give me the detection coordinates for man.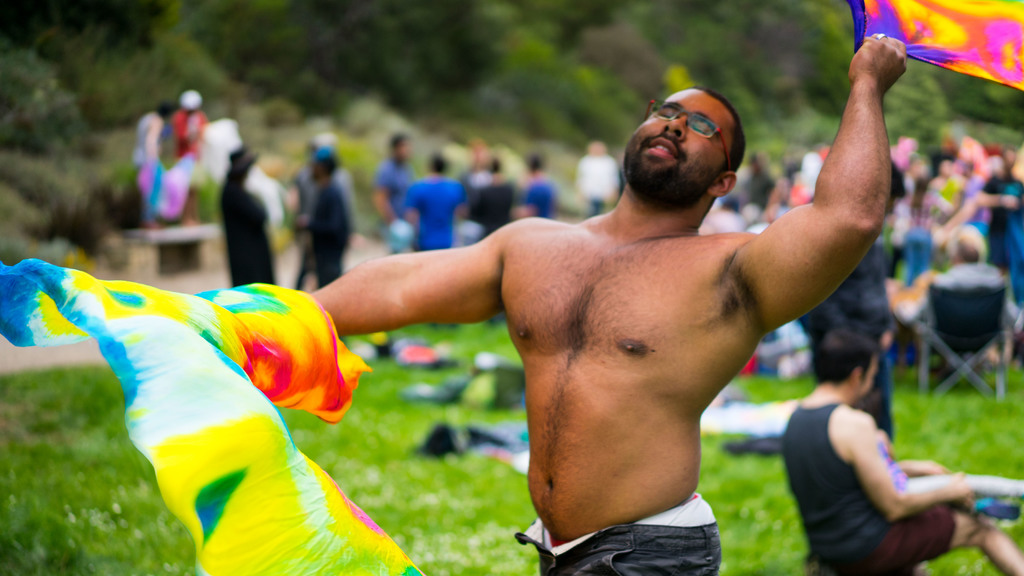
bbox(765, 338, 1001, 568).
